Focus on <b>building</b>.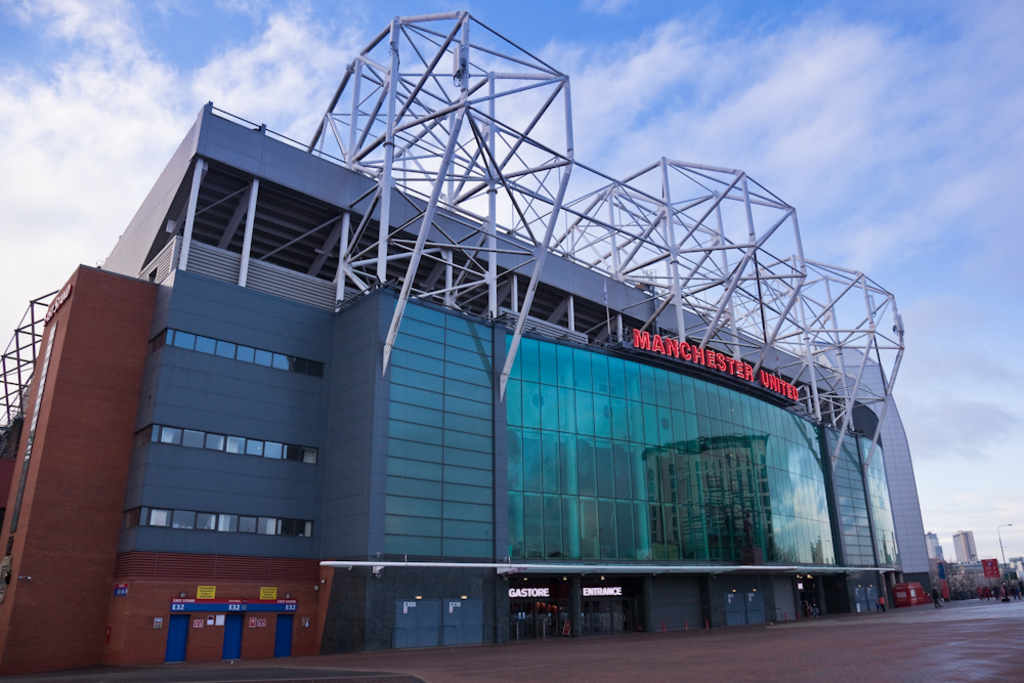
Focused at <region>952, 531, 979, 563</region>.
